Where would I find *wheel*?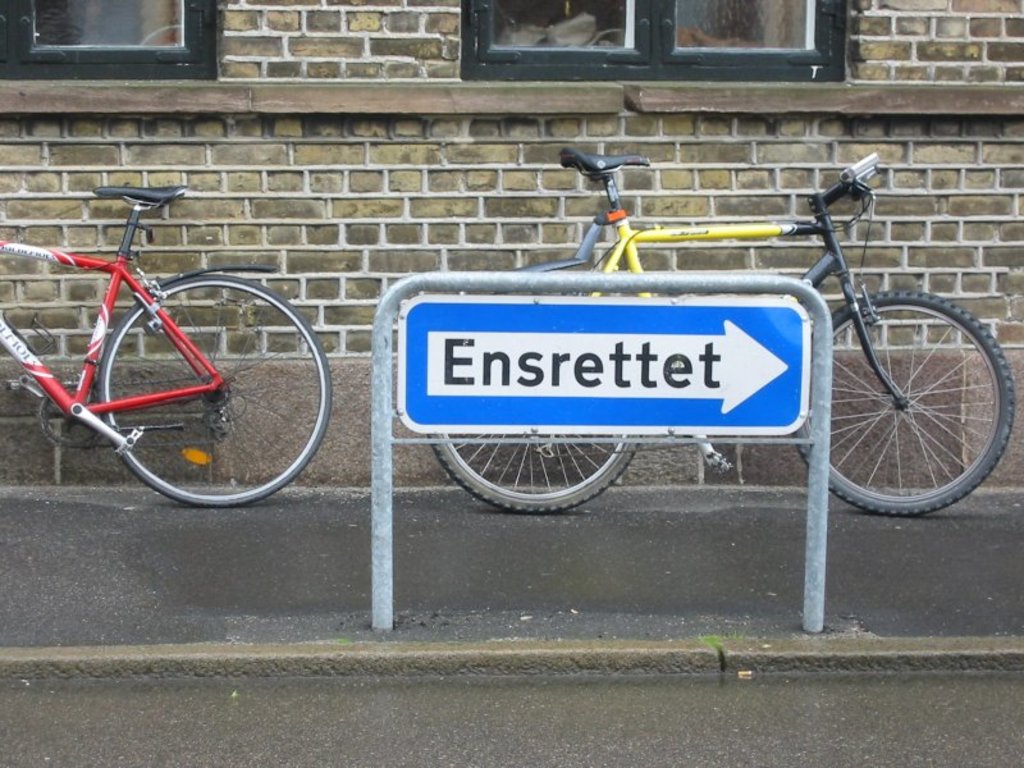
At box(819, 280, 998, 513).
